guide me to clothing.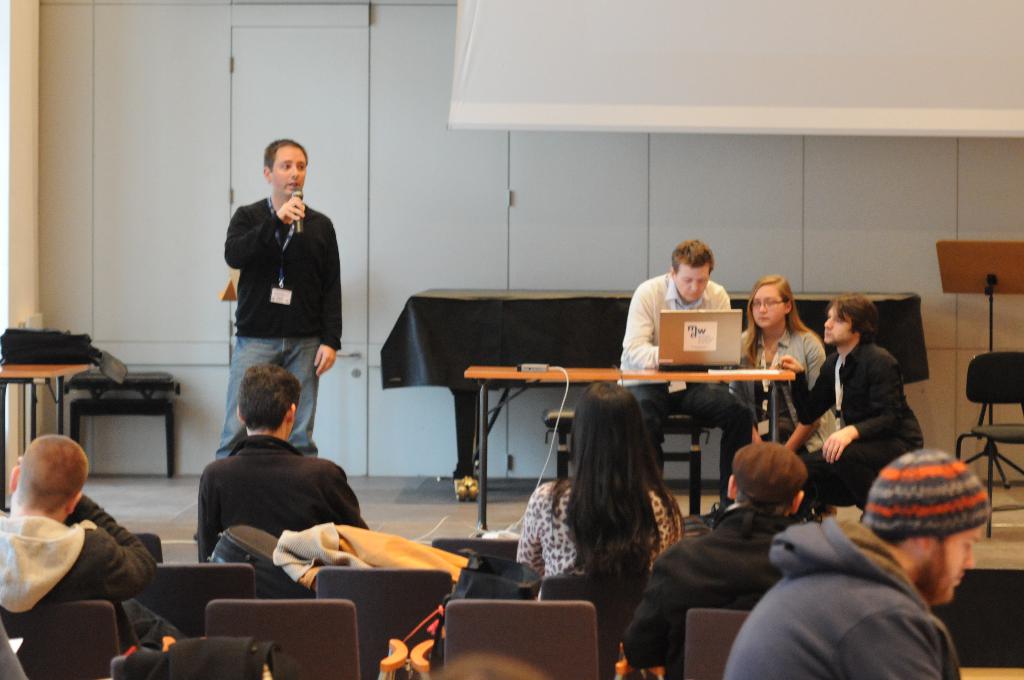
Guidance: 727, 522, 956, 679.
